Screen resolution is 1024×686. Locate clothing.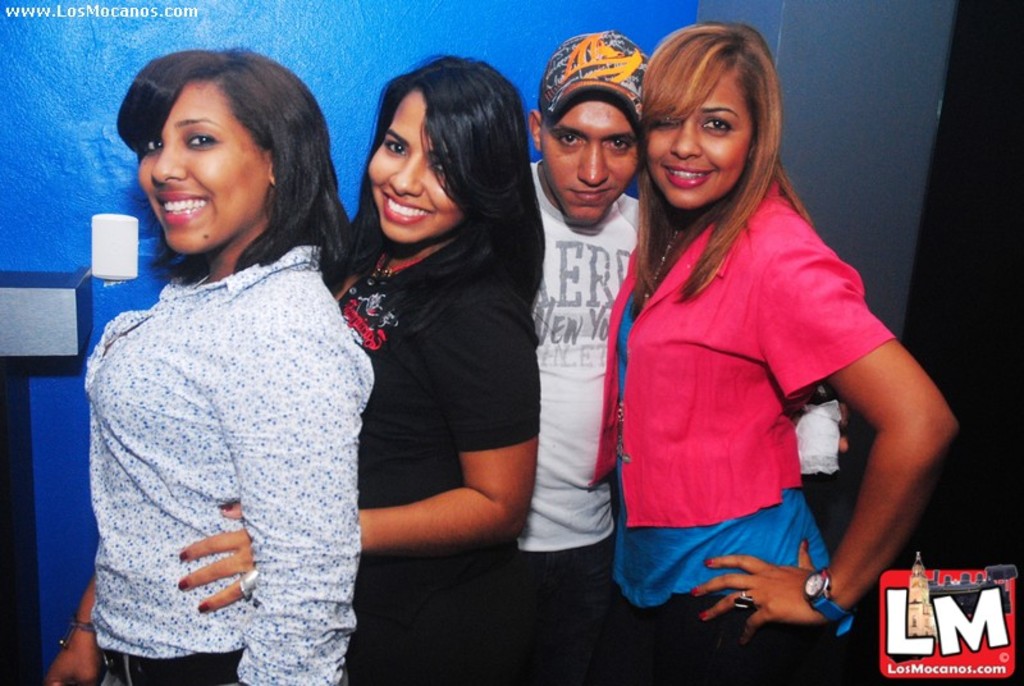
(left=69, top=193, right=357, bottom=668).
